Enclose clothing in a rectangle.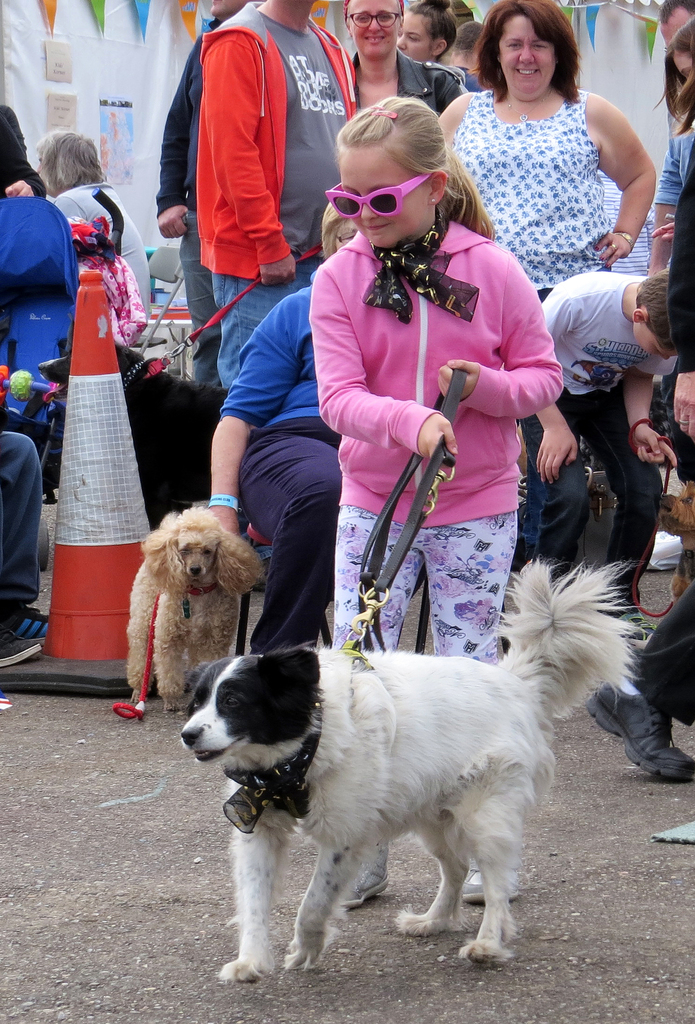
177,13,324,303.
